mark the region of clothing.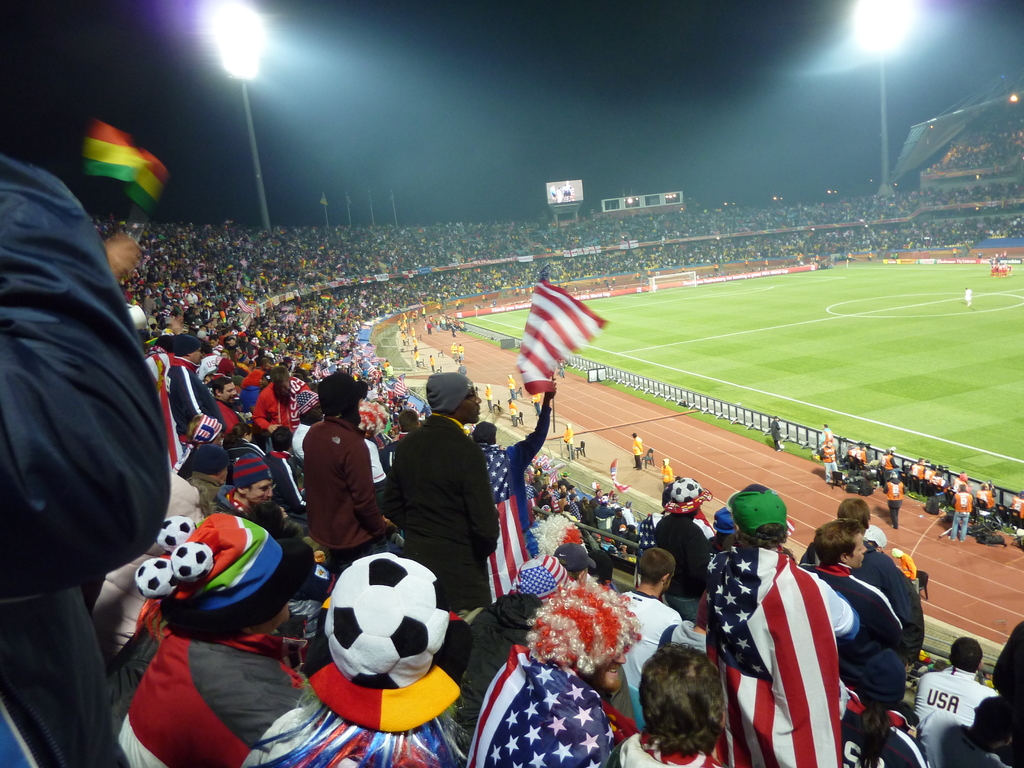
Region: [x1=472, y1=625, x2=607, y2=766].
